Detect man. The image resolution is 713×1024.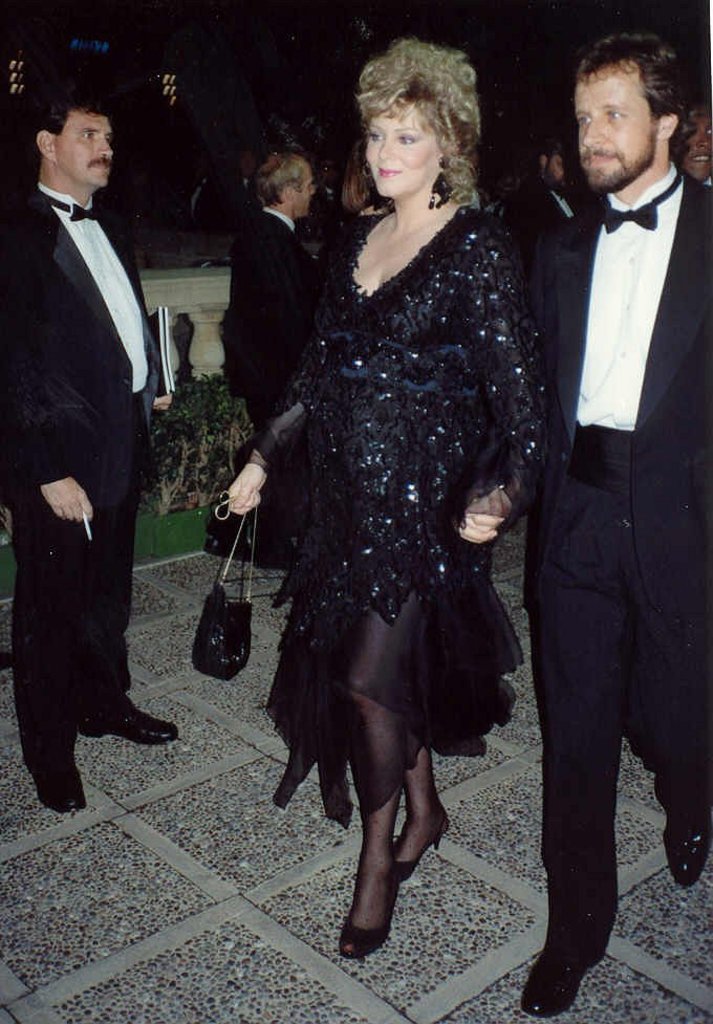
{"left": 0, "top": 85, "right": 178, "bottom": 819}.
